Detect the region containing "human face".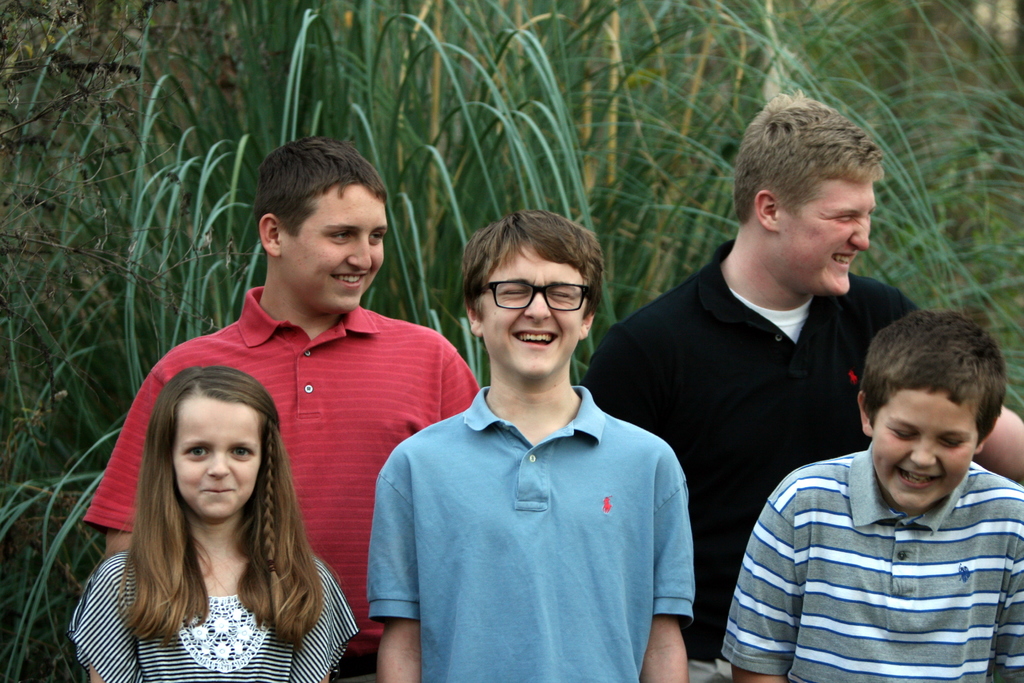
detection(278, 183, 391, 312).
